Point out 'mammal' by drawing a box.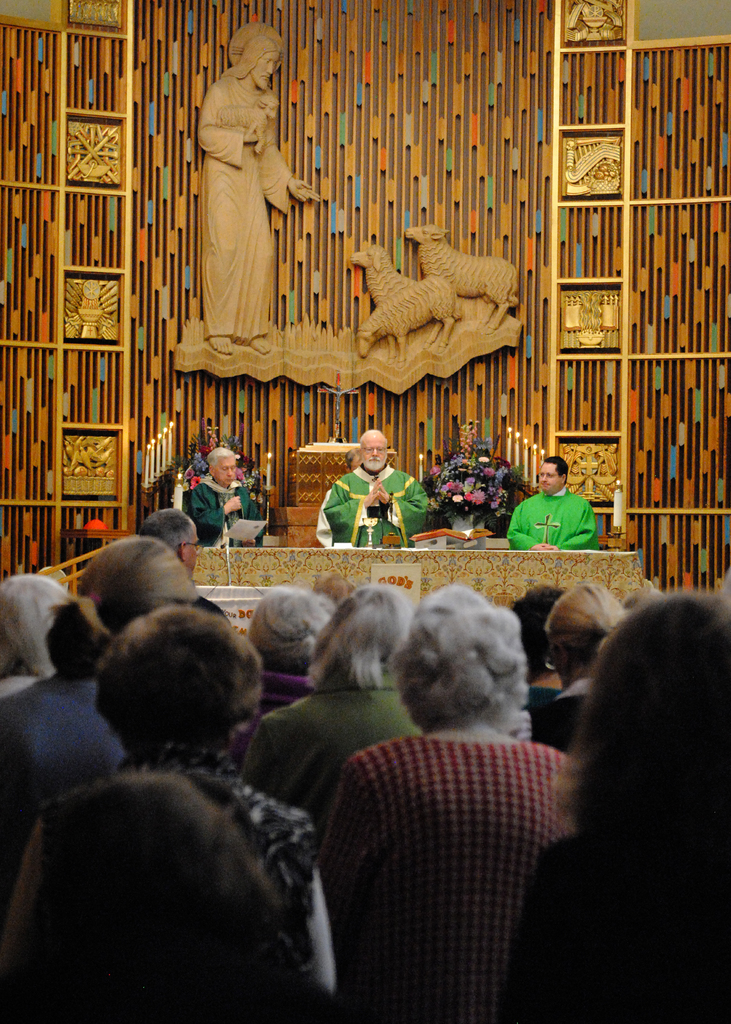
[x1=513, y1=456, x2=598, y2=548].
